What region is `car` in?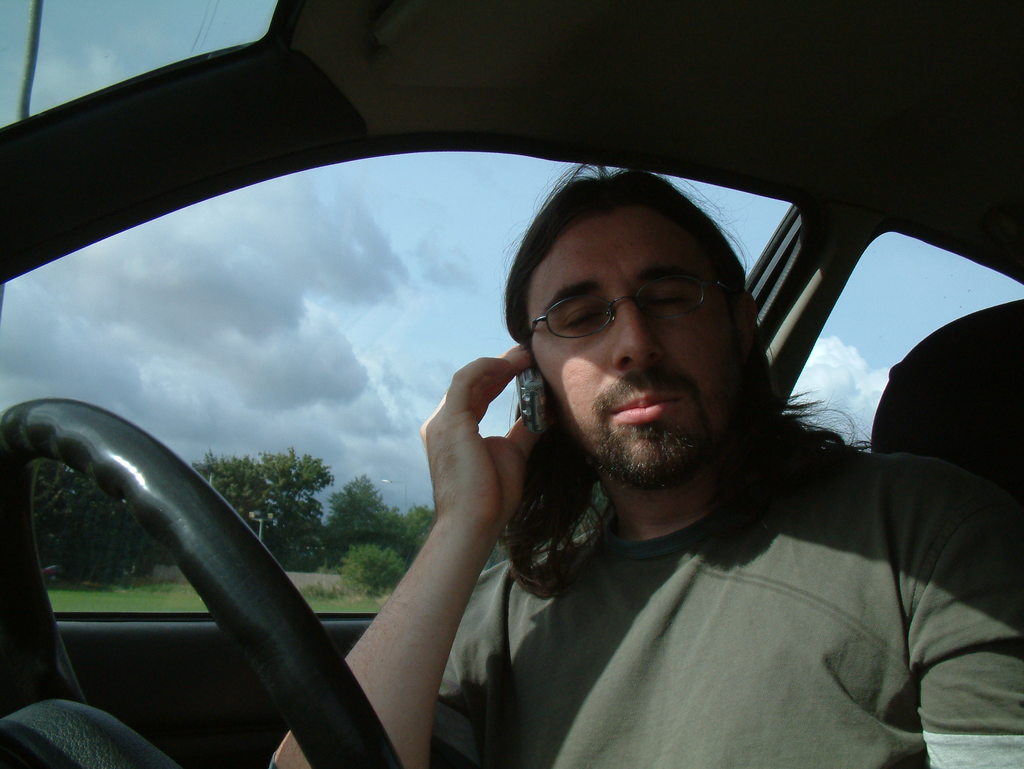
BBox(0, 0, 1023, 768).
